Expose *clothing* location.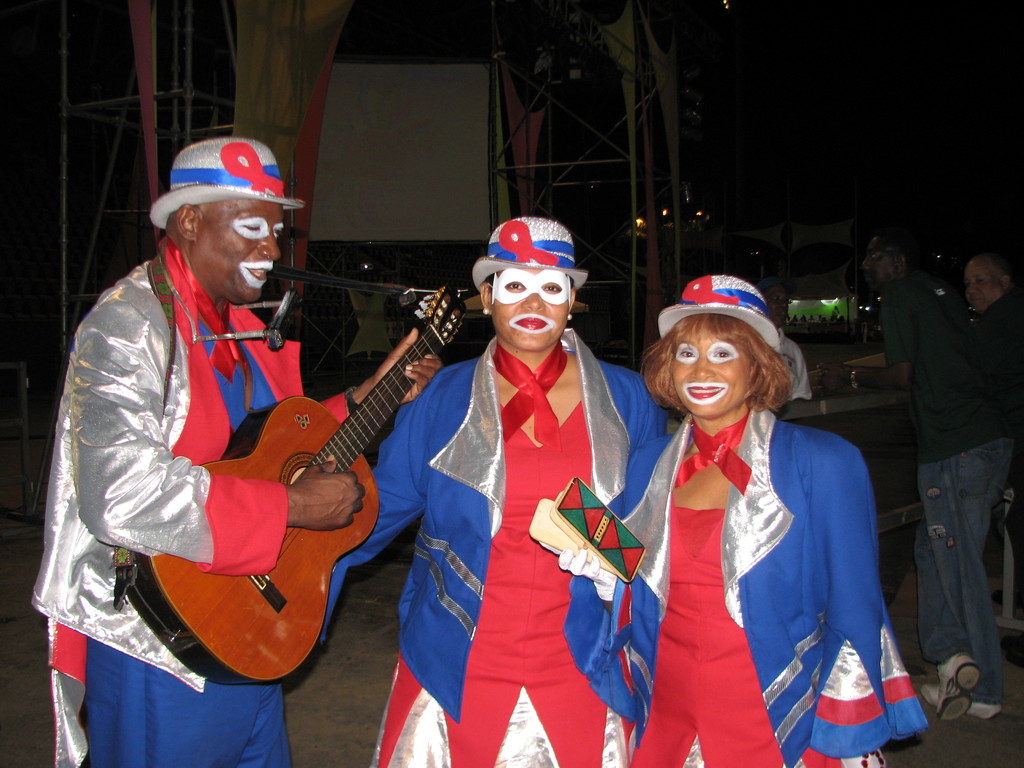
Exposed at [x1=556, y1=400, x2=930, y2=767].
